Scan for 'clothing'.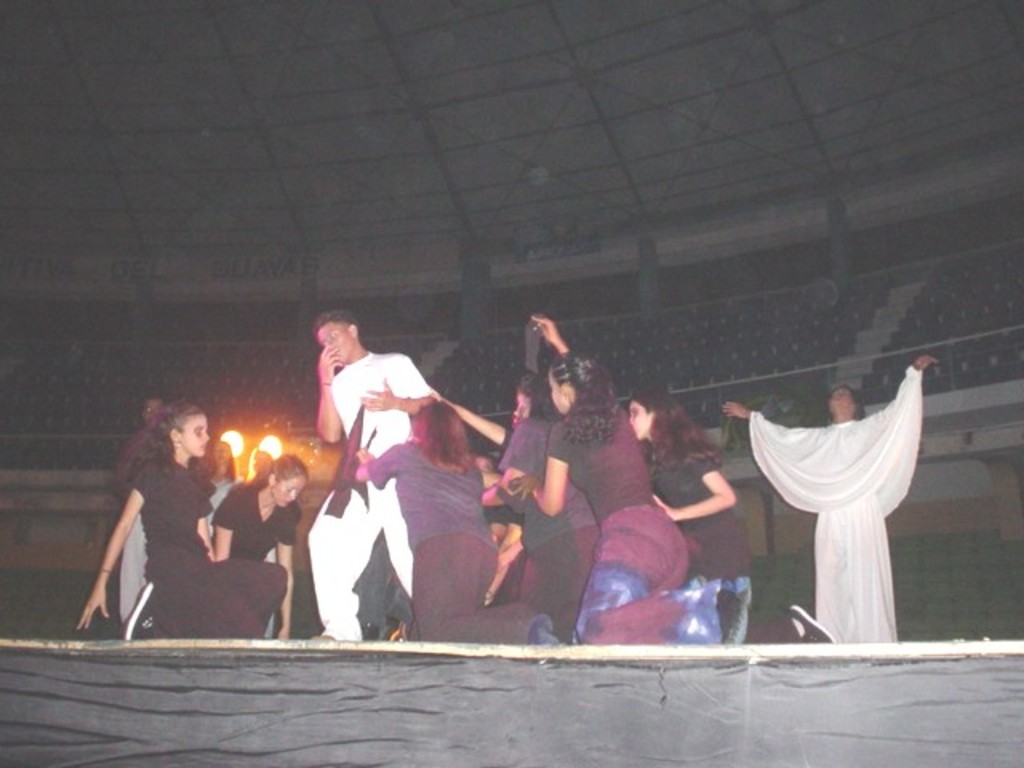
Scan result: <bbox>302, 344, 435, 642</bbox>.
